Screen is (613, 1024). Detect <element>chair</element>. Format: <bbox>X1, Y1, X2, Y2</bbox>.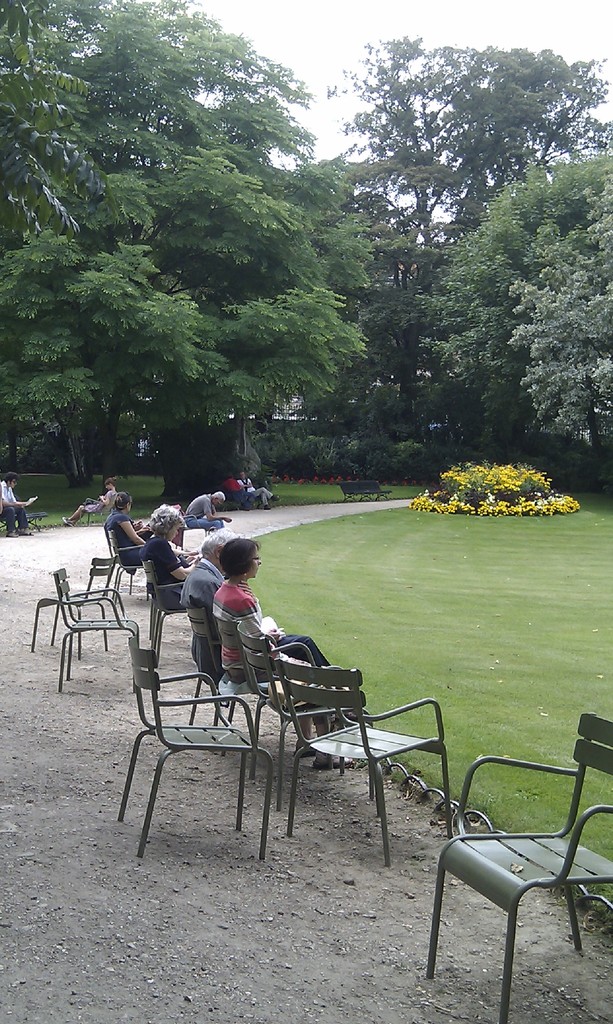
<bbox>163, 502, 212, 536</bbox>.
